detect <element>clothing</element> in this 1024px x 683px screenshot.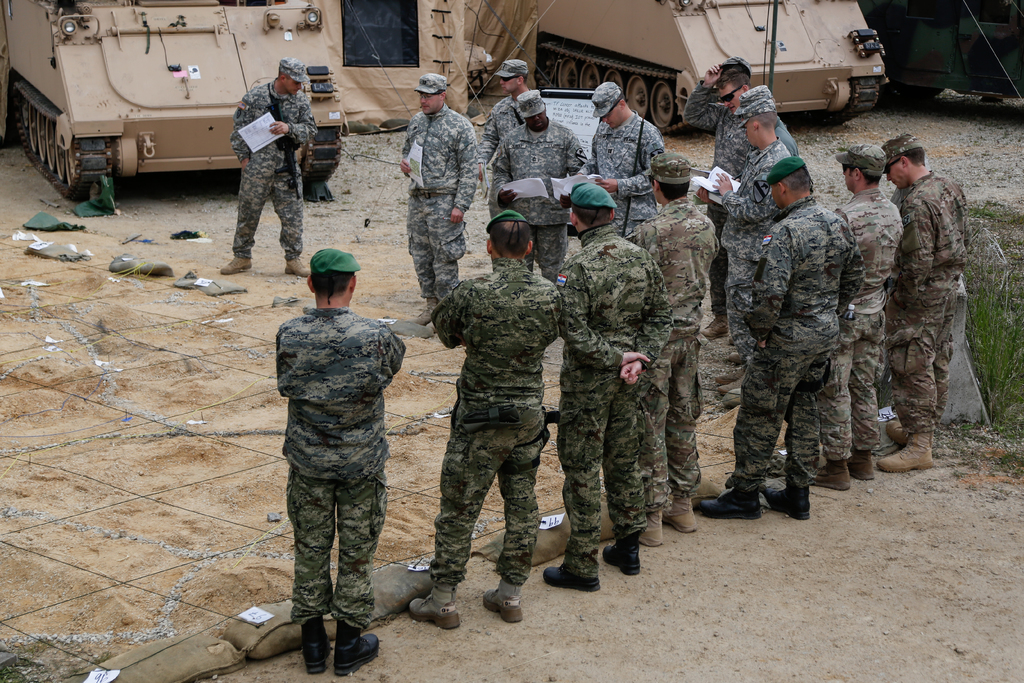
Detection: select_region(278, 55, 311, 83).
